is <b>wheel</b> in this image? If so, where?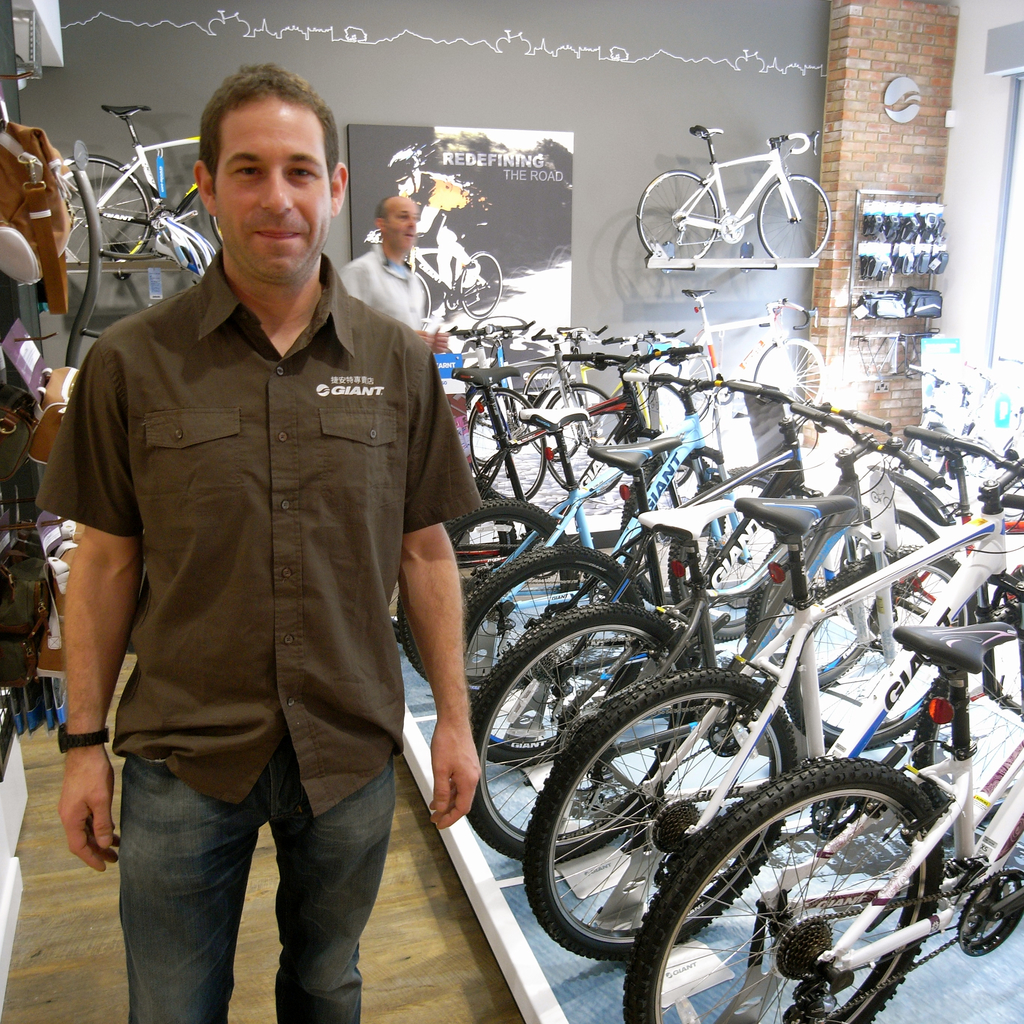
Yes, at x1=462, y1=599, x2=707, y2=861.
